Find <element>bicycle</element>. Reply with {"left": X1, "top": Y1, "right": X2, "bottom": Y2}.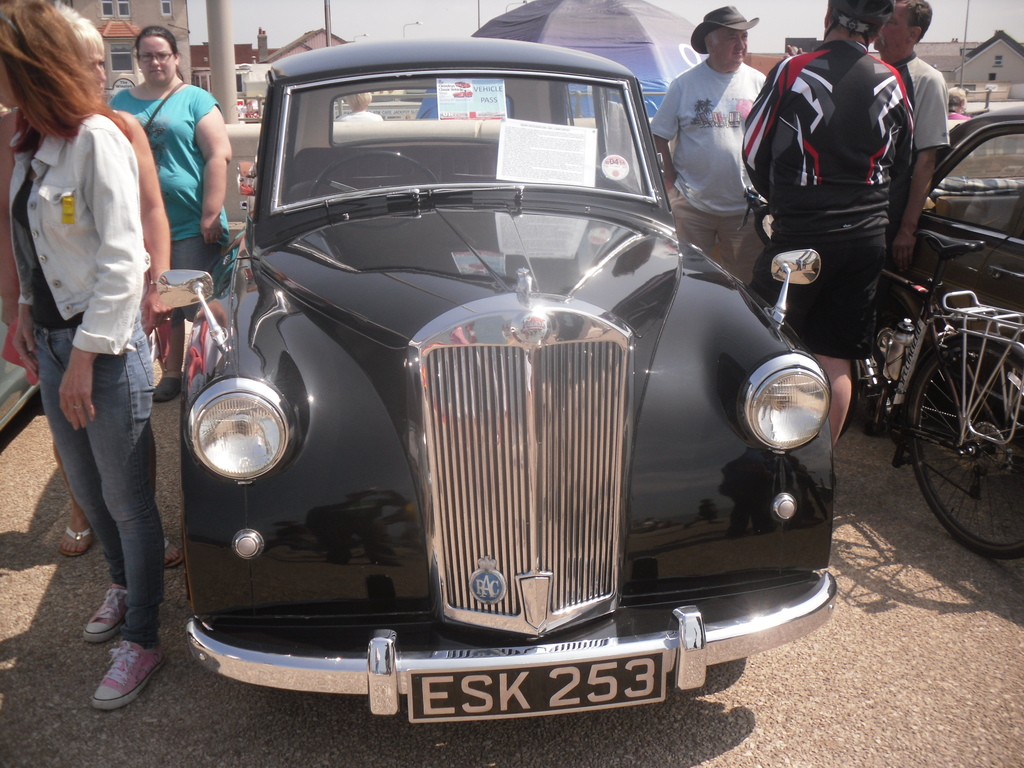
{"left": 738, "top": 232, "right": 1023, "bottom": 564}.
